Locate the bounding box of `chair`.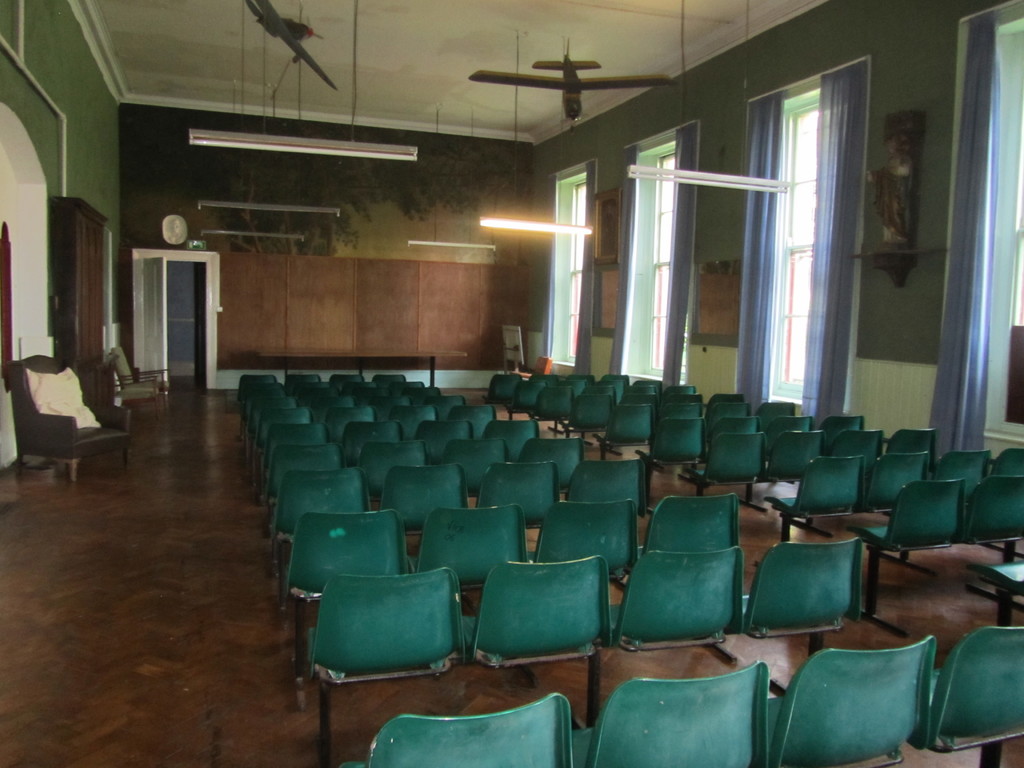
Bounding box: box(106, 360, 157, 412).
